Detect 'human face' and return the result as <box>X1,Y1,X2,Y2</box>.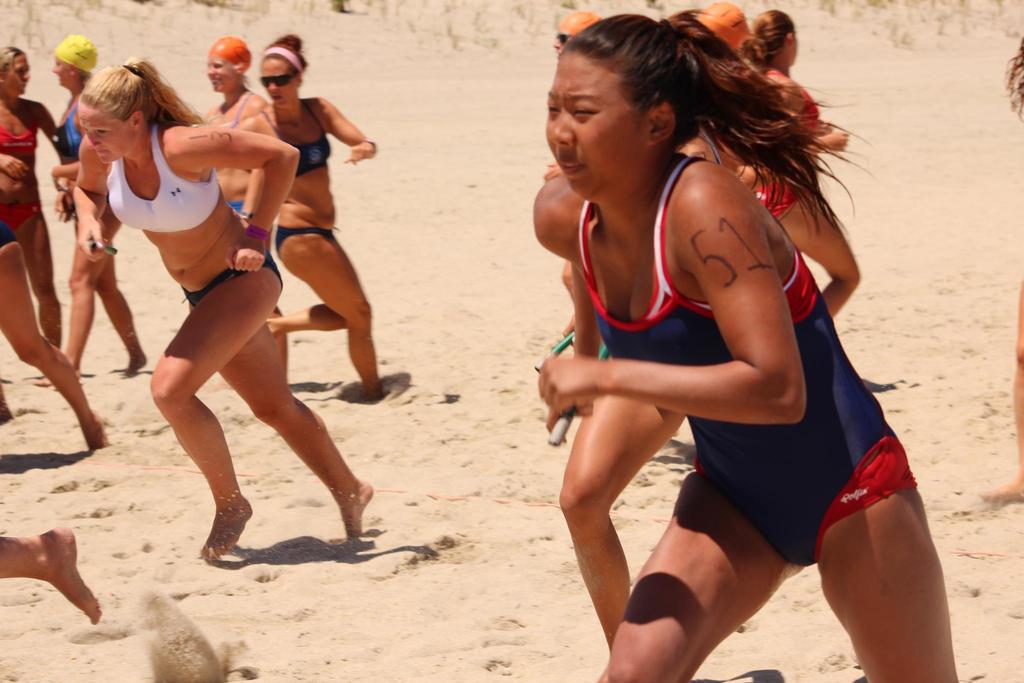
<box>548,58,641,198</box>.
